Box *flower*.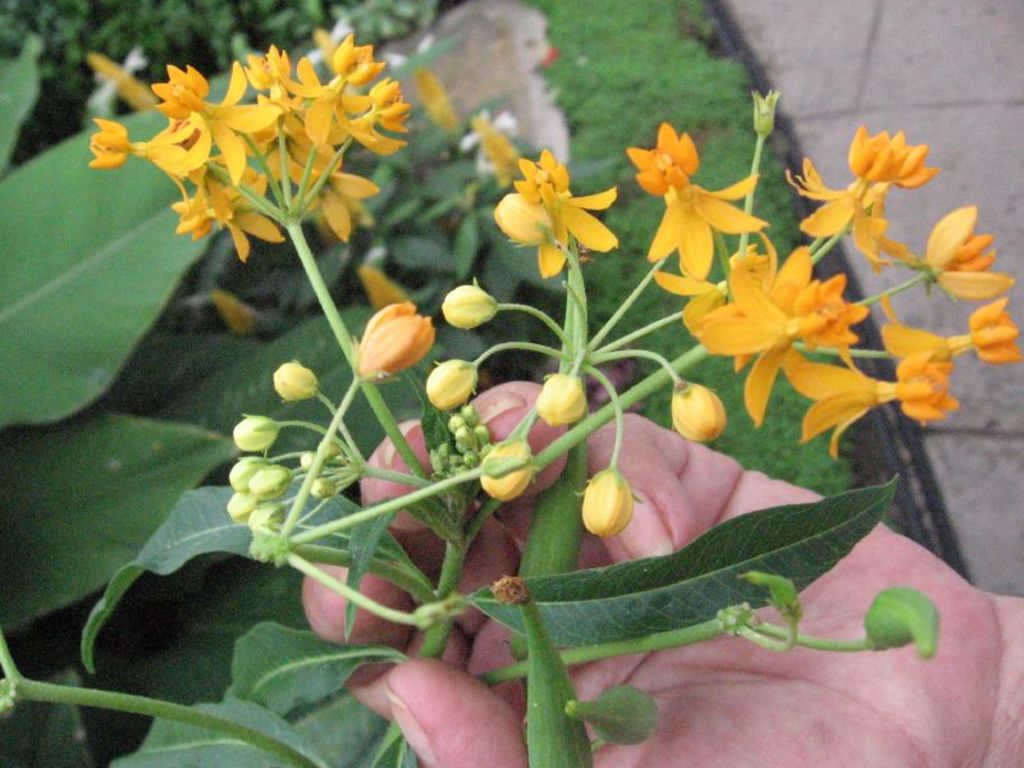
box=[895, 357, 968, 420].
